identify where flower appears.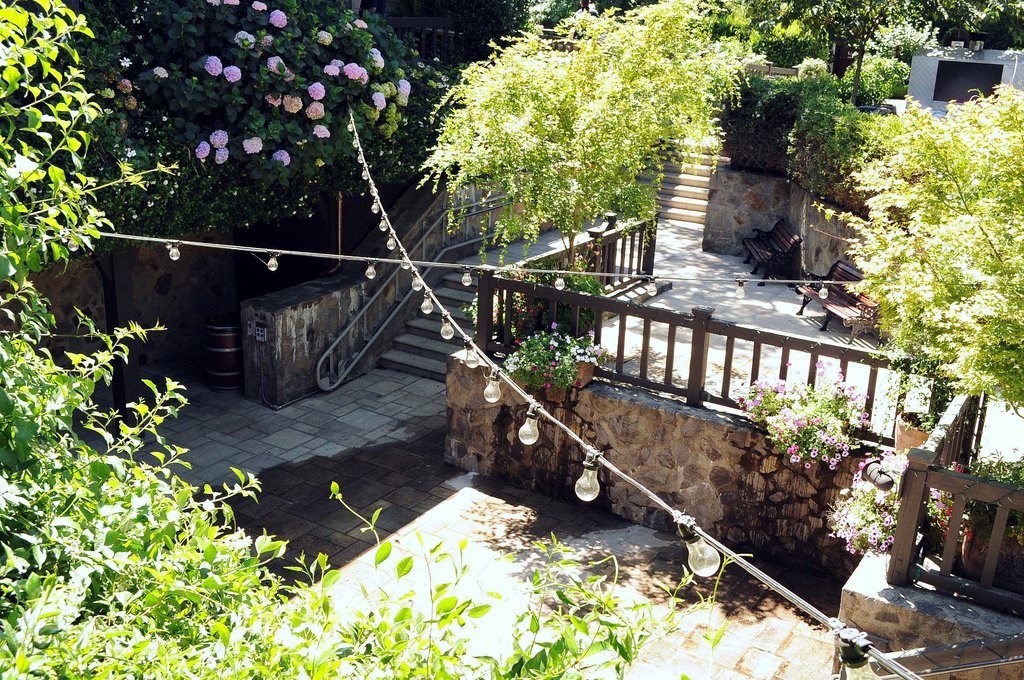
Appears at (310, 128, 329, 138).
